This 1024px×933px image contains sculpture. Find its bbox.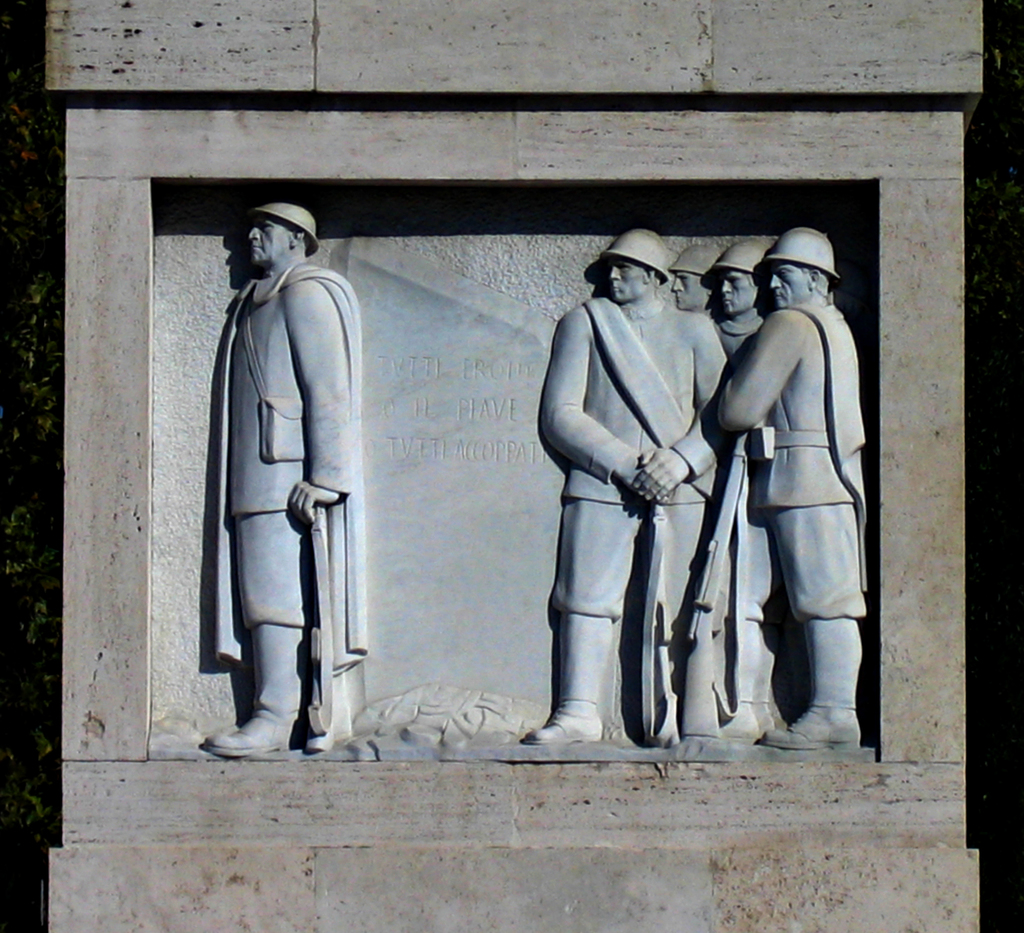
[left=707, top=235, right=784, bottom=746].
